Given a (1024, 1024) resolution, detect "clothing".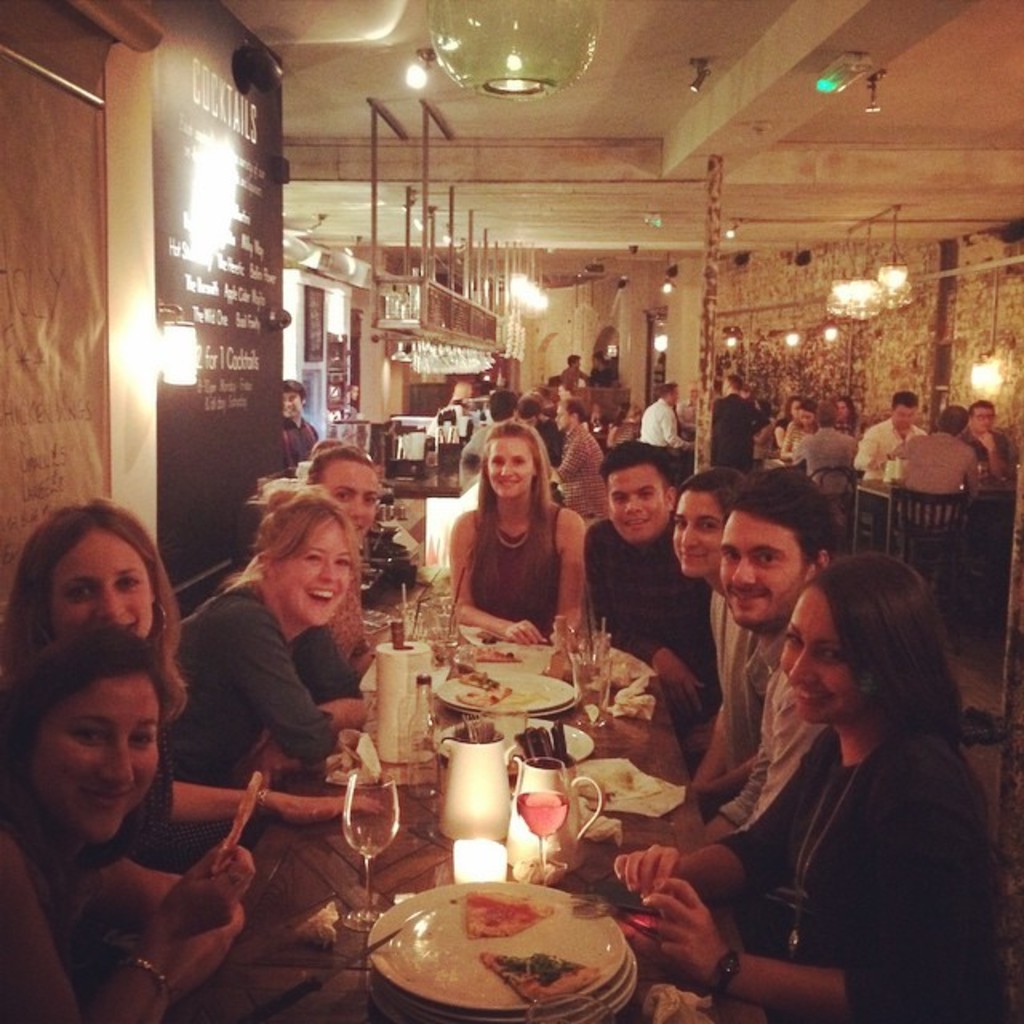
(709, 582, 746, 699).
